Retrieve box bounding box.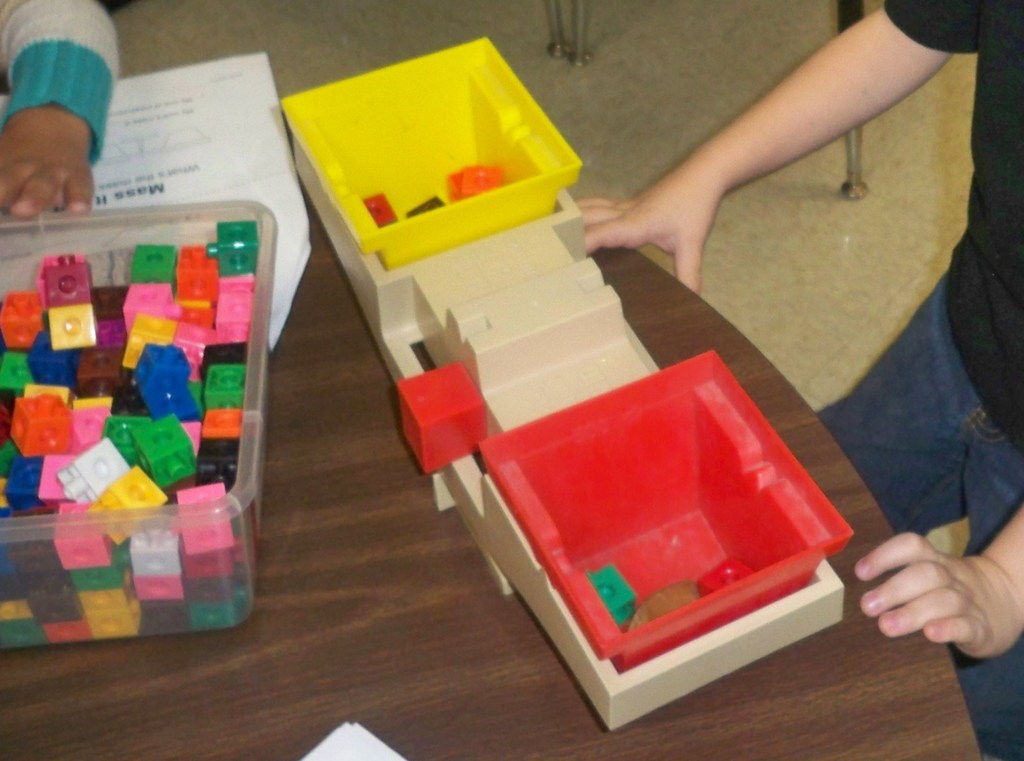
Bounding box: bbox(0, 196, 280, 625).
